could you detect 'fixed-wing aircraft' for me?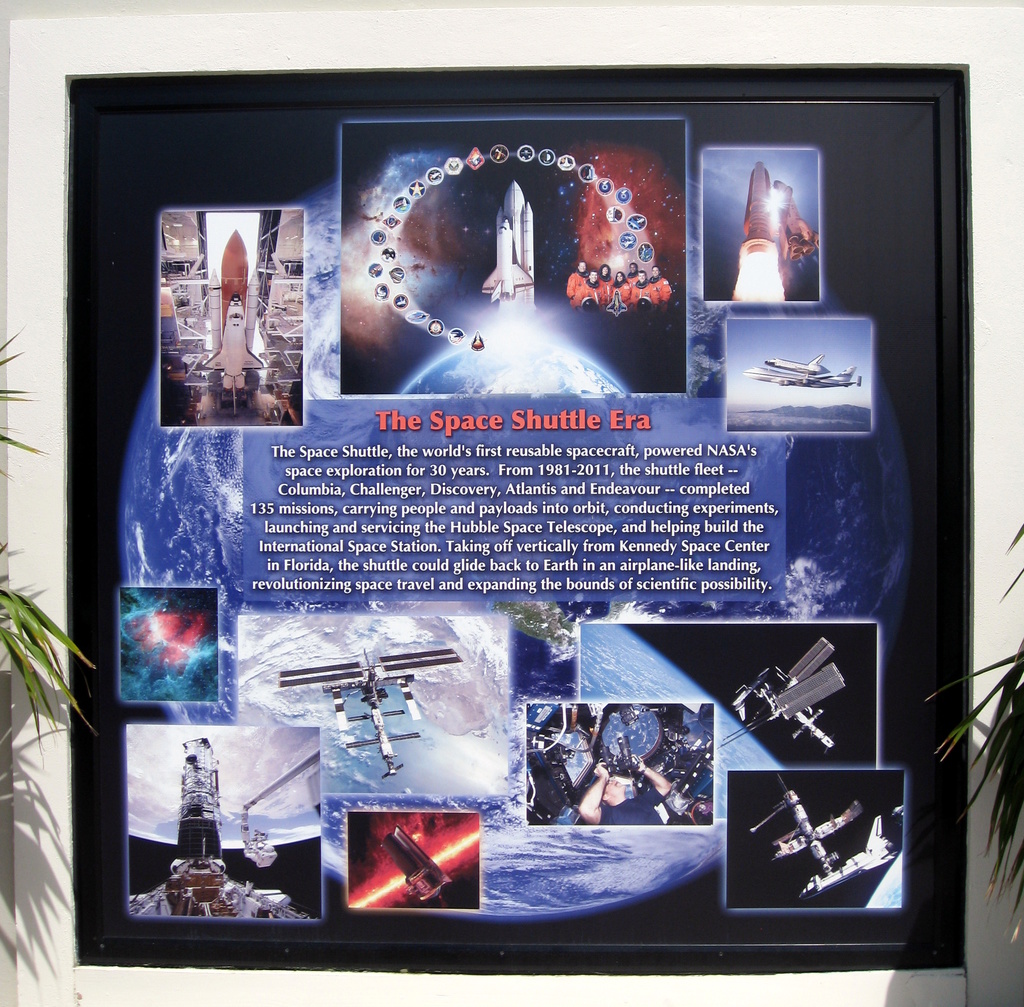
Detection result: (left=200, top=288, right=270, bottom=398).
